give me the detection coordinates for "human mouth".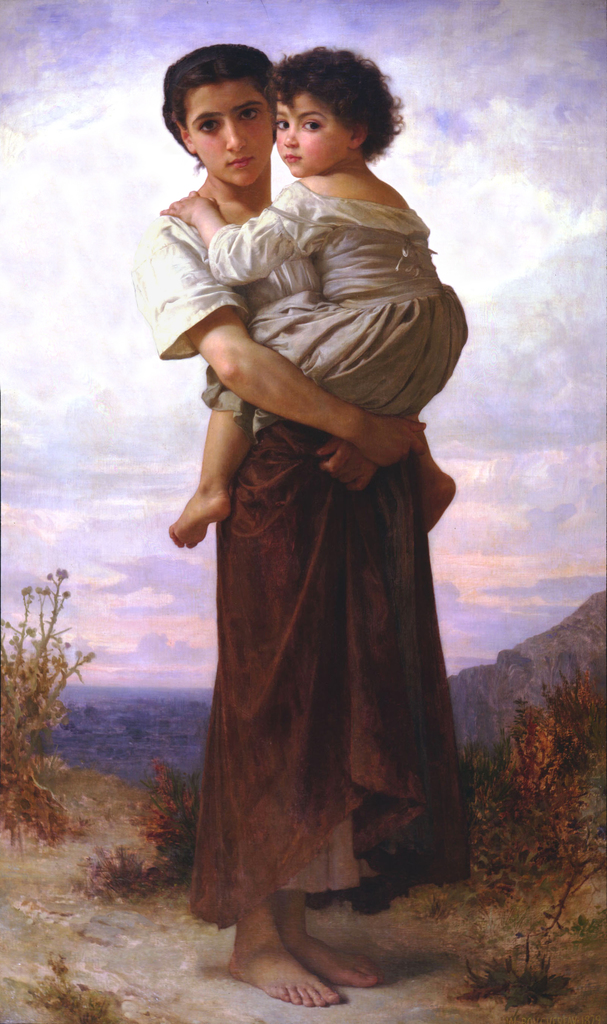
(x1=280, y1=151, x2=303, y2=163).
